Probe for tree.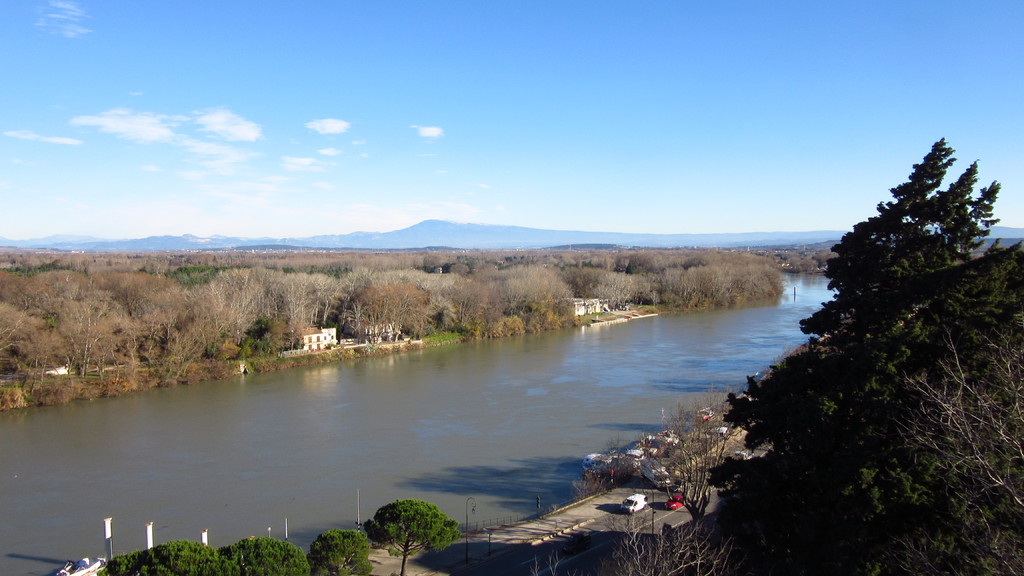
Probe result: 607, 509, 739, 575.
